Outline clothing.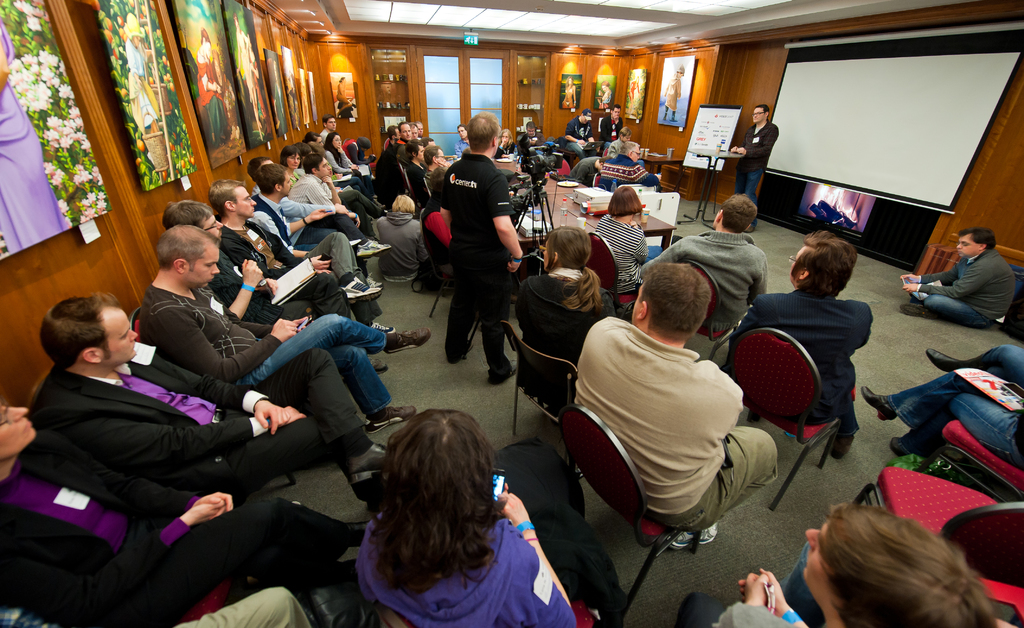
Outline: (25,364,374,495).
